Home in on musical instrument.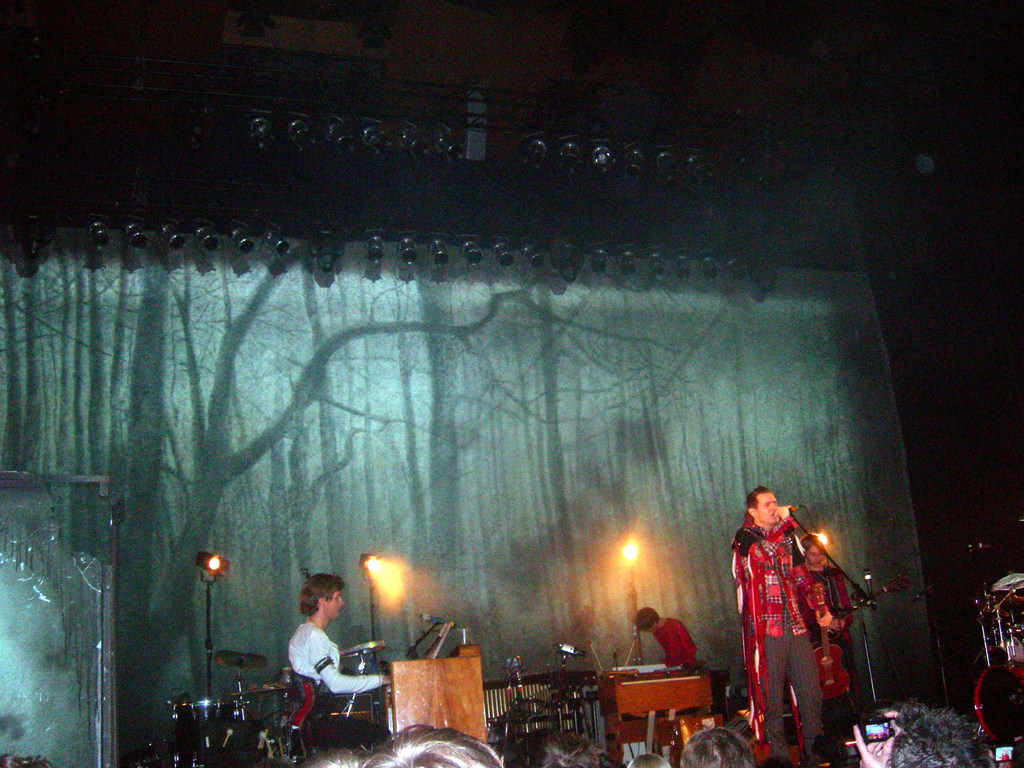
Homed in at crop(171, 700, 248, 730).
